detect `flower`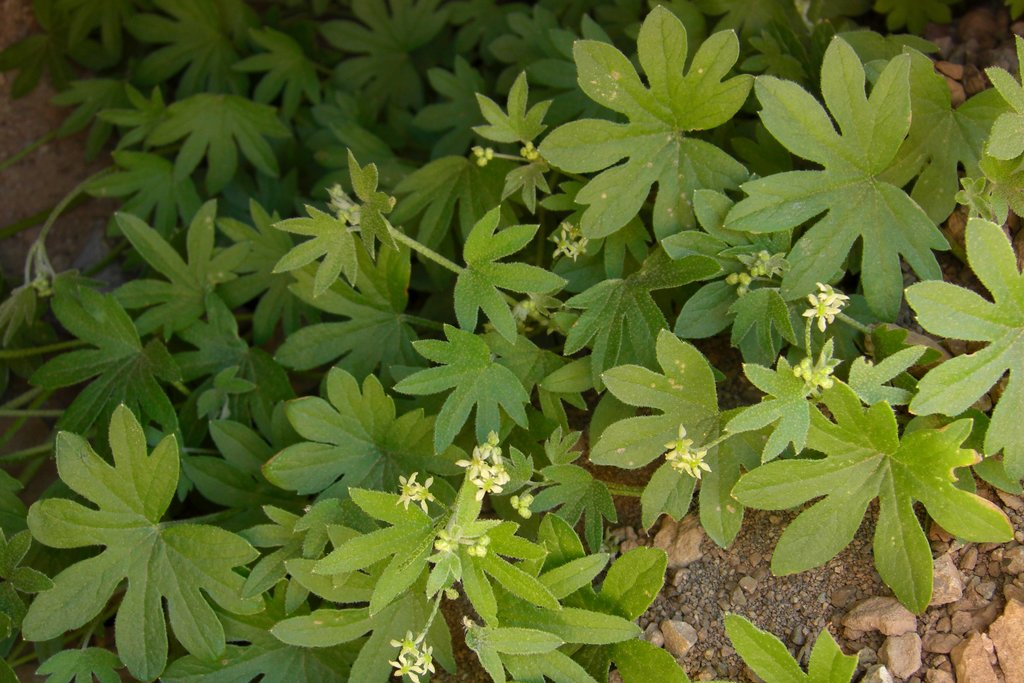
803/292/835/331
